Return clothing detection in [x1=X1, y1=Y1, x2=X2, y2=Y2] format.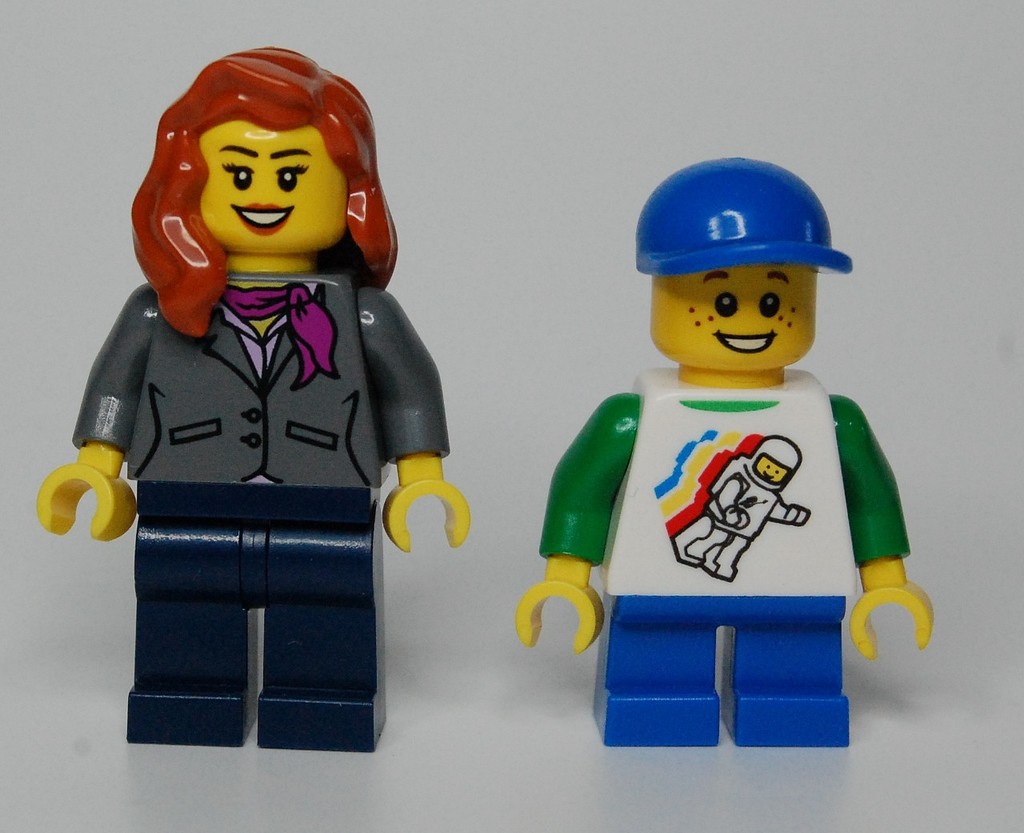
[x1=82, y1=308, x2=474, y2=759].
